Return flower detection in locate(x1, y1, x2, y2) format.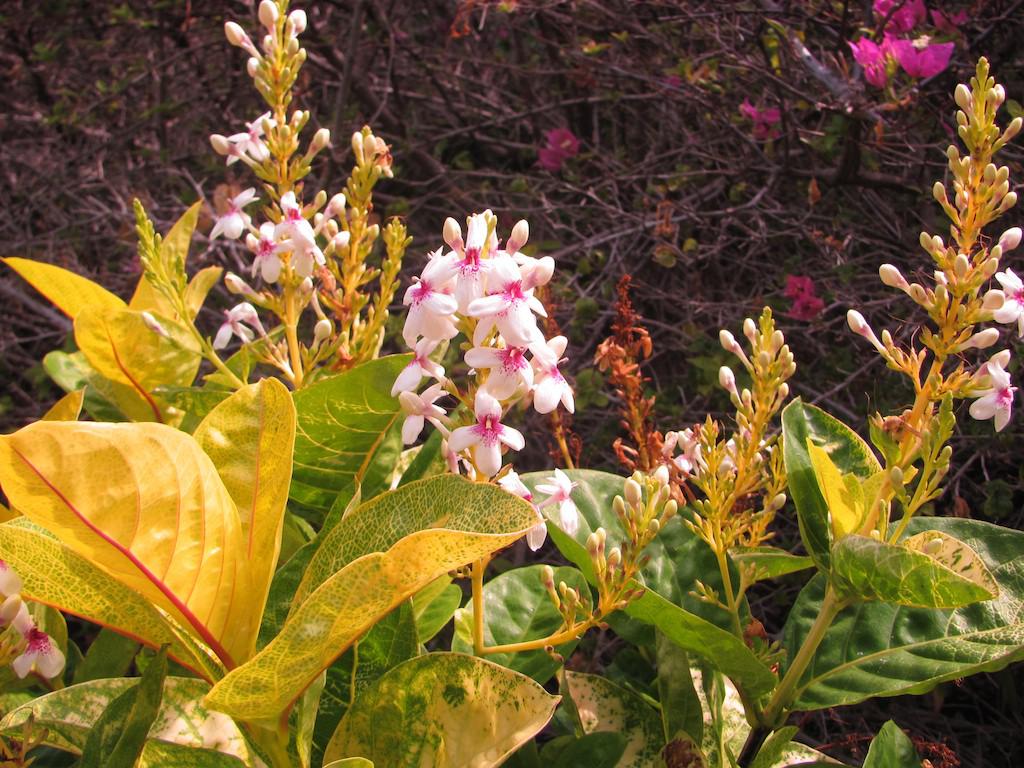
locate(673, 424, 711, 472).
